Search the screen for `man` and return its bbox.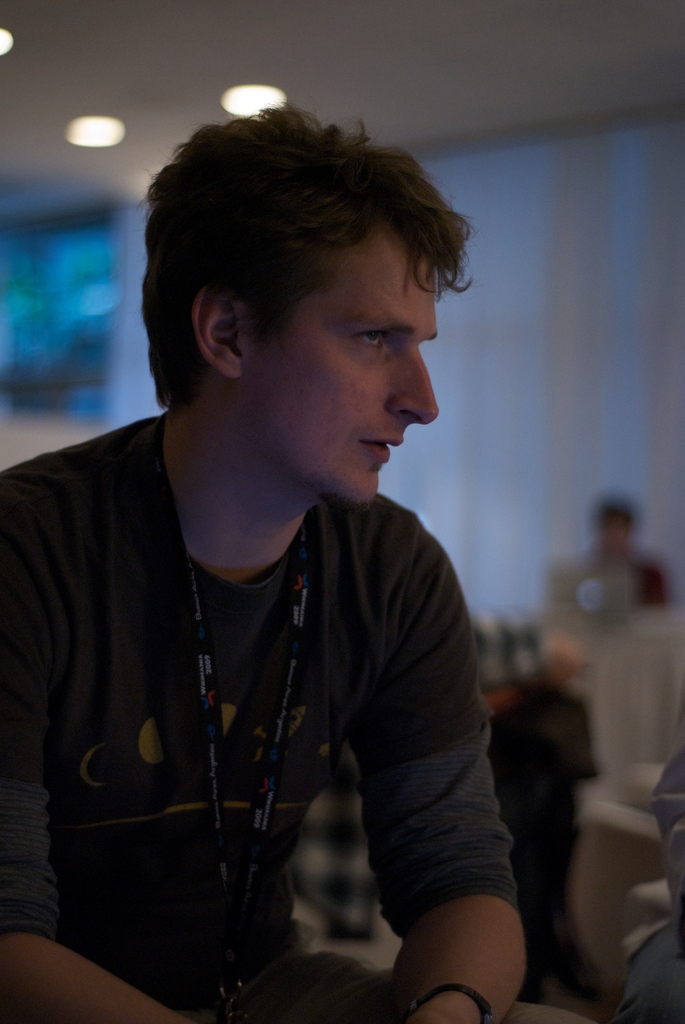
Found: detection(26, 109, 560, 1023).
